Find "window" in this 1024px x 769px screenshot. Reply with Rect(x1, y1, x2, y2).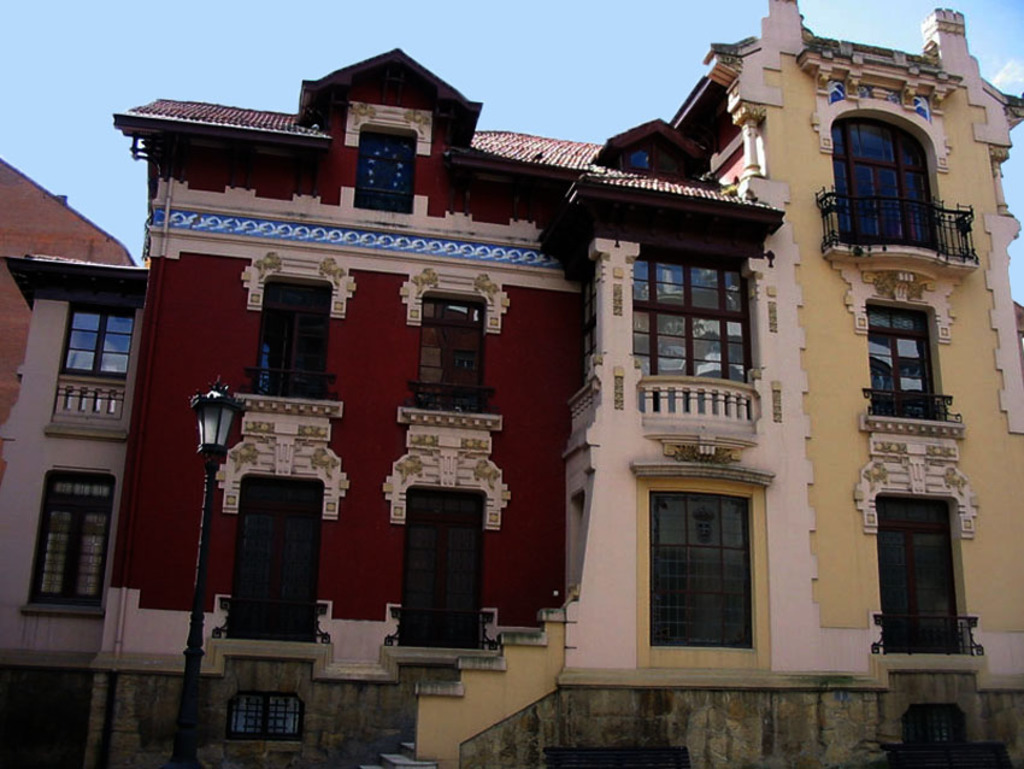
Rect(29, 468, 118, 611).
